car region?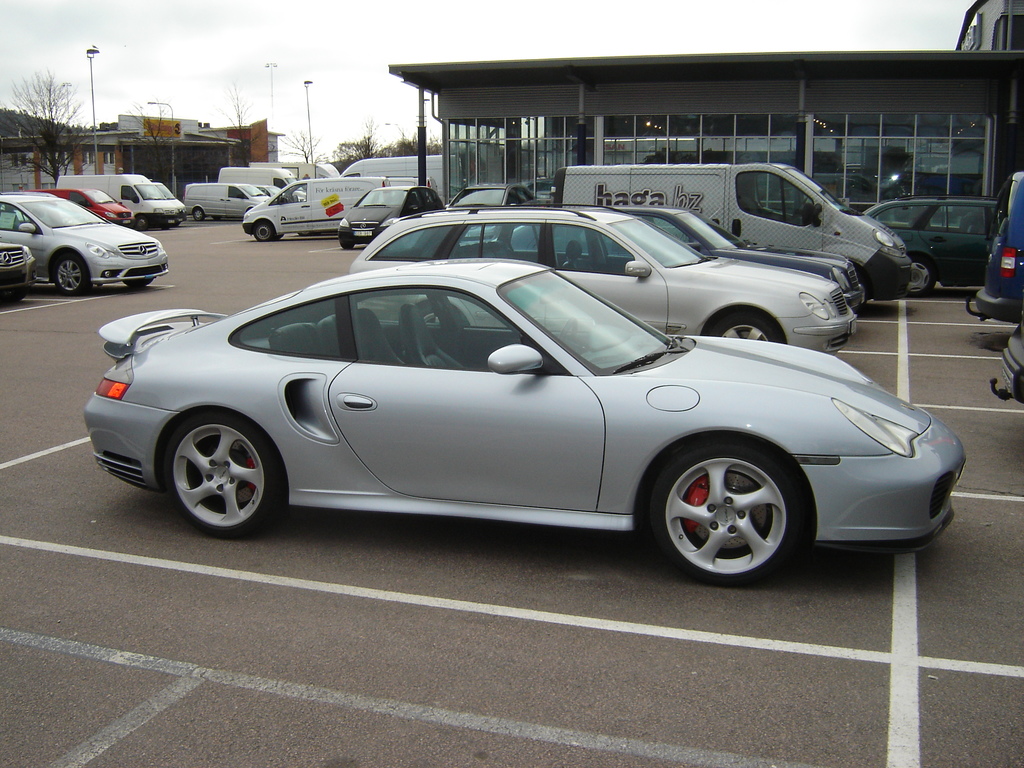
x1=0 y1=242 x2=33 y2=299
